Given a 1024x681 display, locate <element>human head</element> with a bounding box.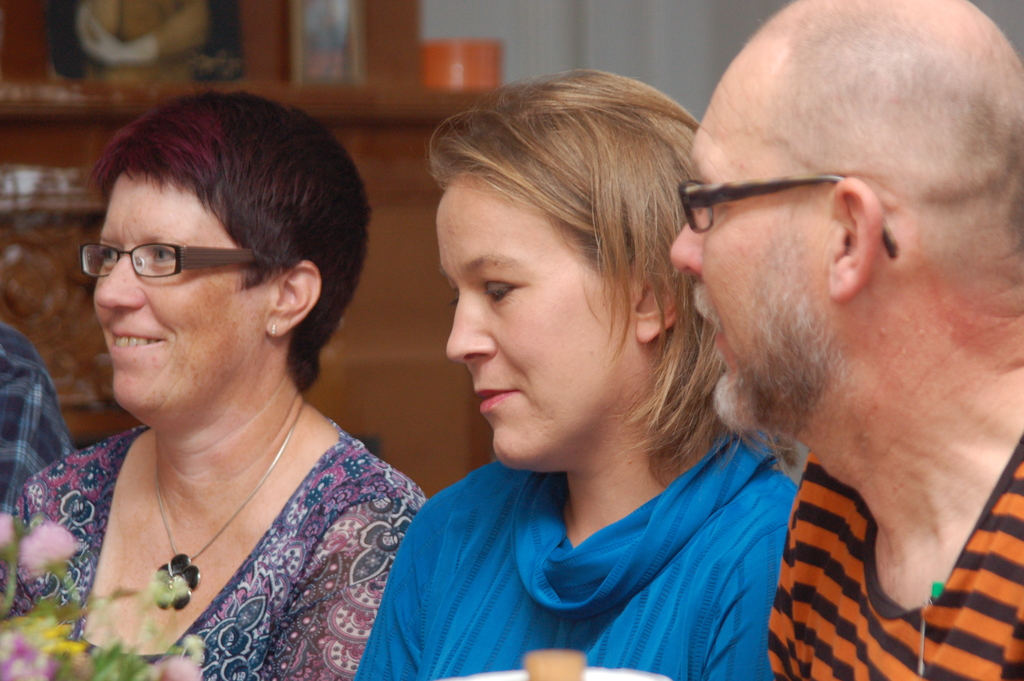
Located: locate(95, 94, 372, 408).
